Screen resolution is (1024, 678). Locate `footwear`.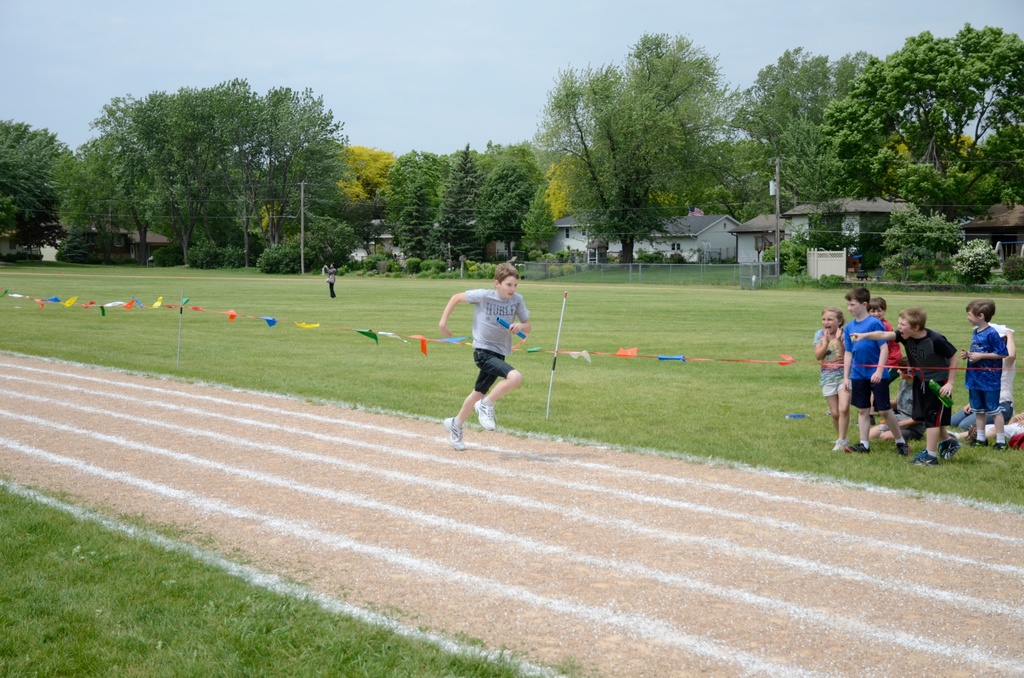
(988,442,1005,449).
